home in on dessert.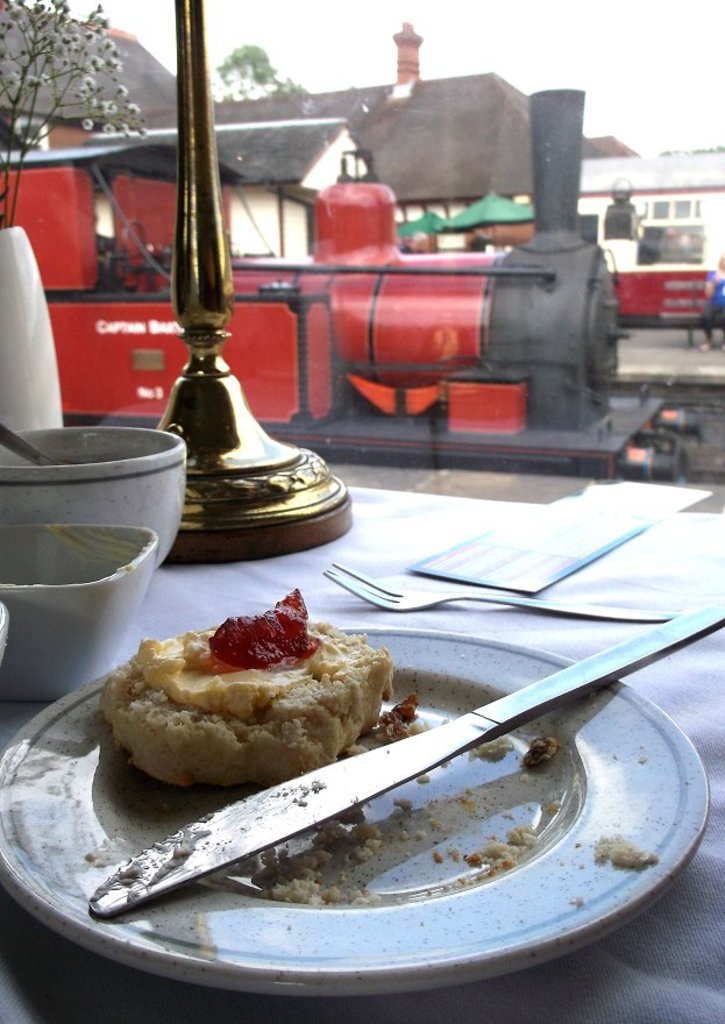
Homed in at 99:589:420:787.
